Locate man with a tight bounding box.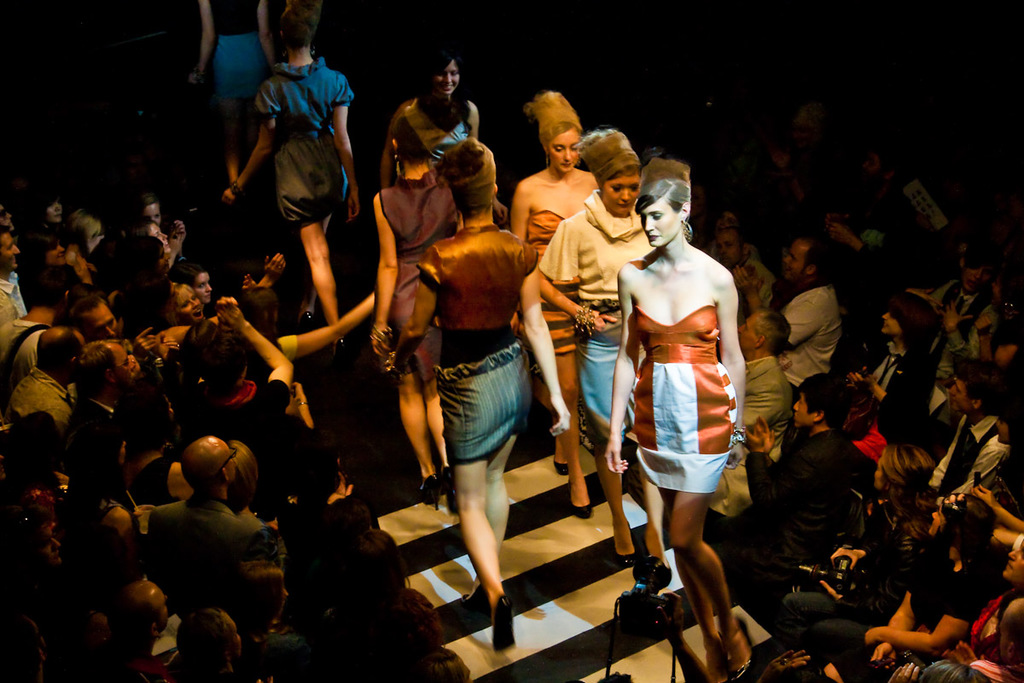
region(717, 225, 775, 315).
